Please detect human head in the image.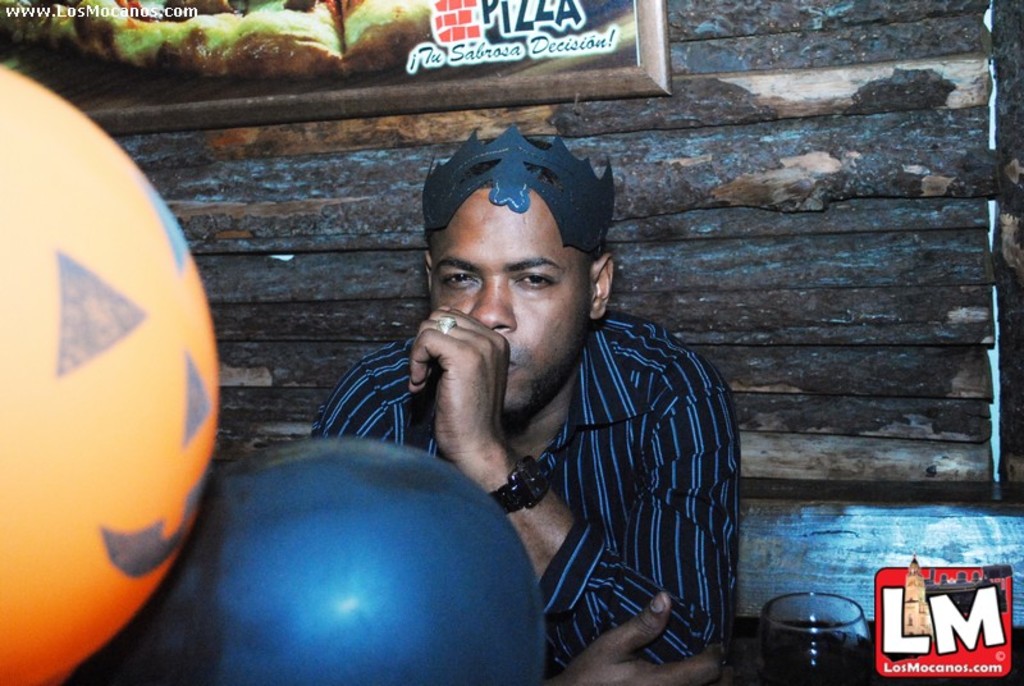
box=[410, 146, 617, 390].
